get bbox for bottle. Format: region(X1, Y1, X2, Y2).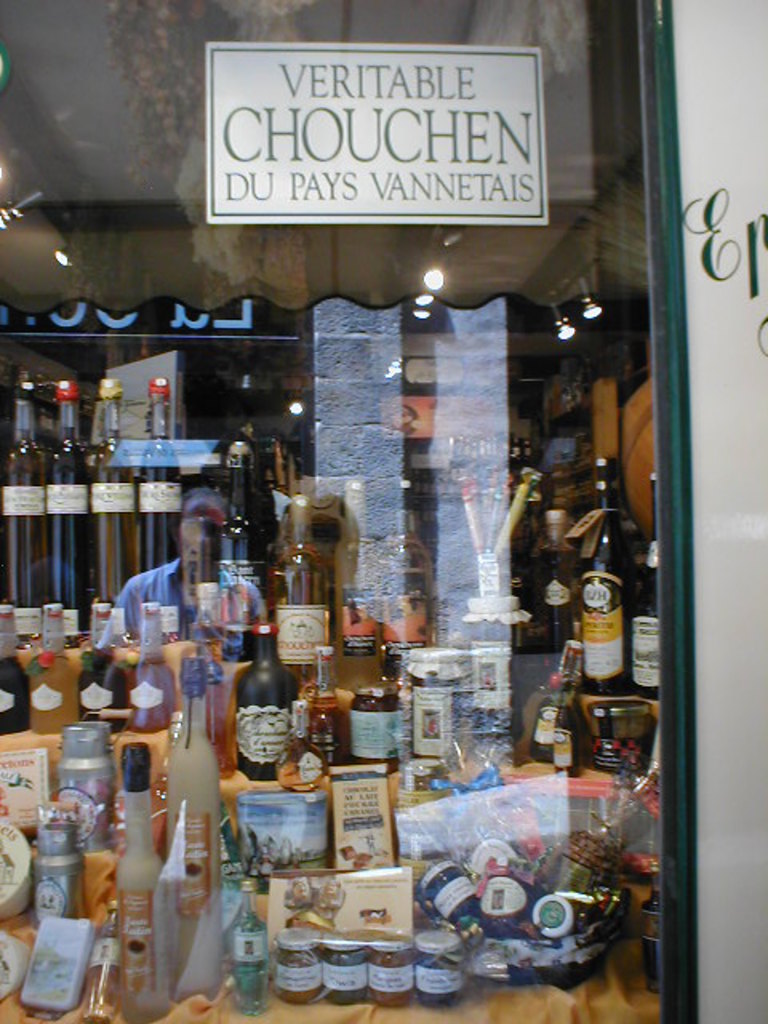
region(222, 875, 270, 1016).
